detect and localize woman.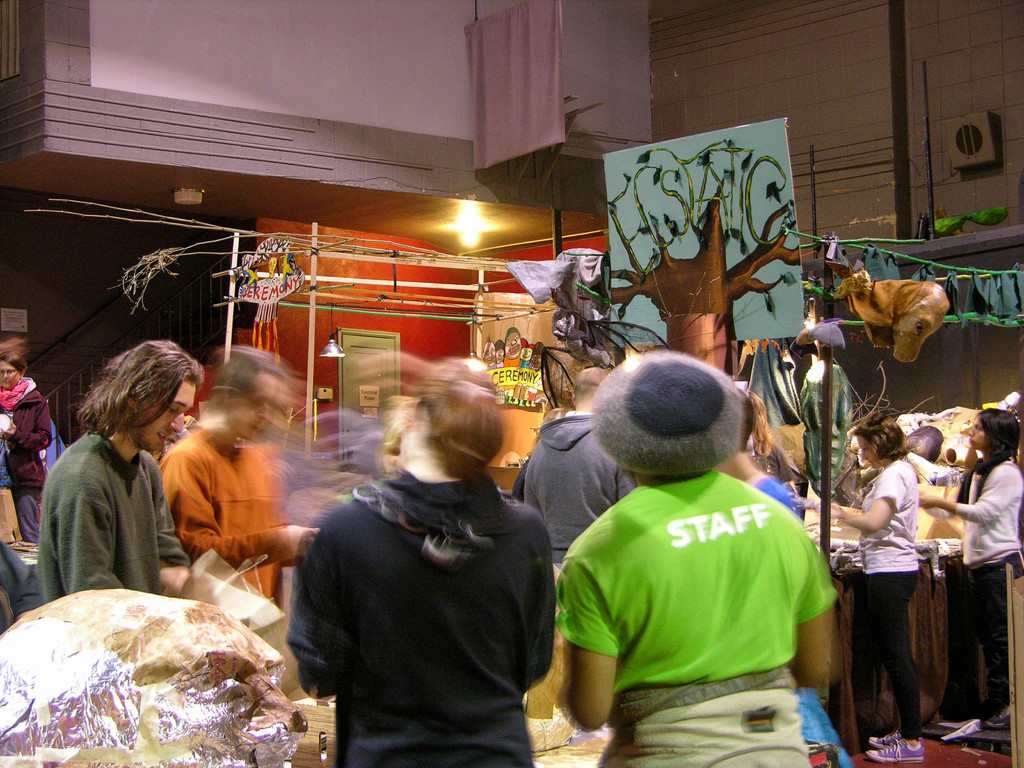
Localized at bbox=(835, 420, 922, 760).
